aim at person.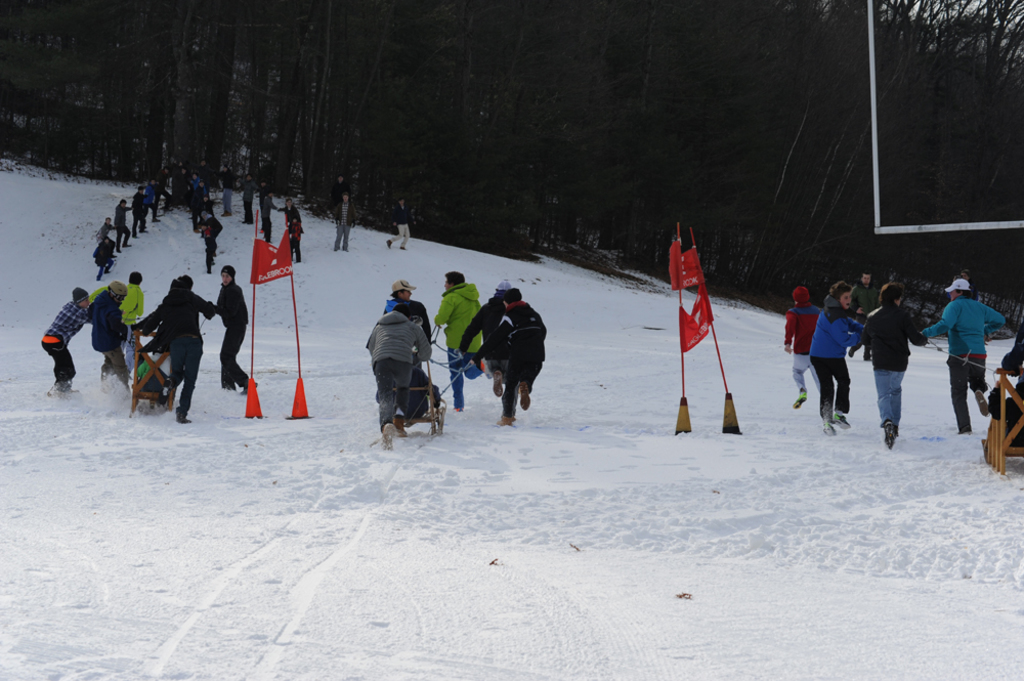
Aimed at {"x1": 385, "y1": 196, "x2": 407, "y2": 246}.
